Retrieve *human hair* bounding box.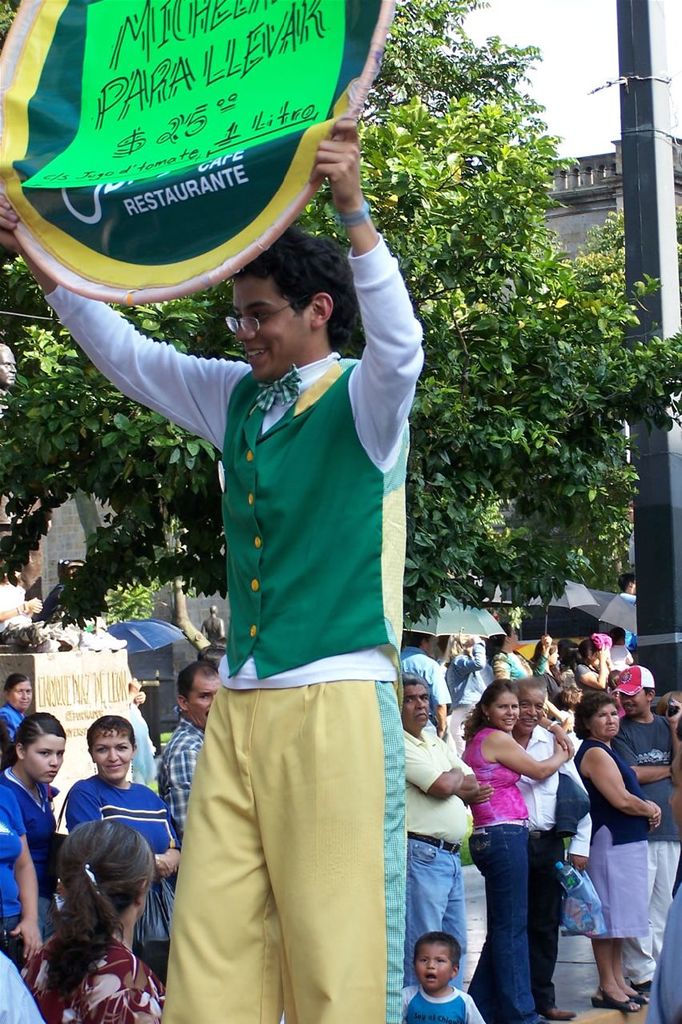
Bounding box: 575,690,622,741.
